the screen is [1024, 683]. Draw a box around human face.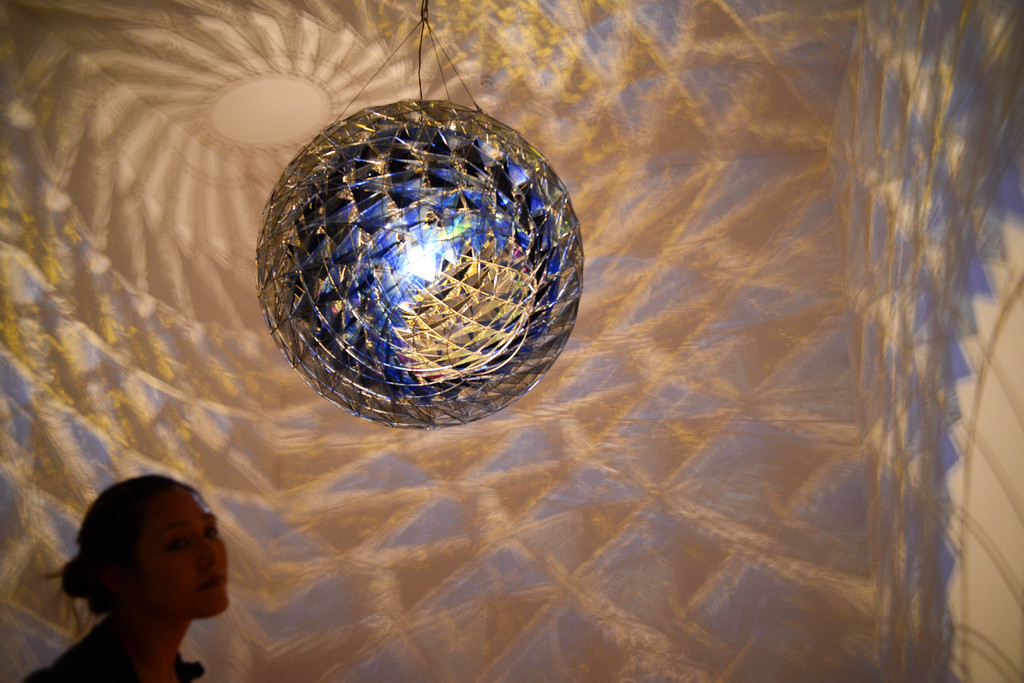
(x1=125, y1=484, x2=228, y2=616).
